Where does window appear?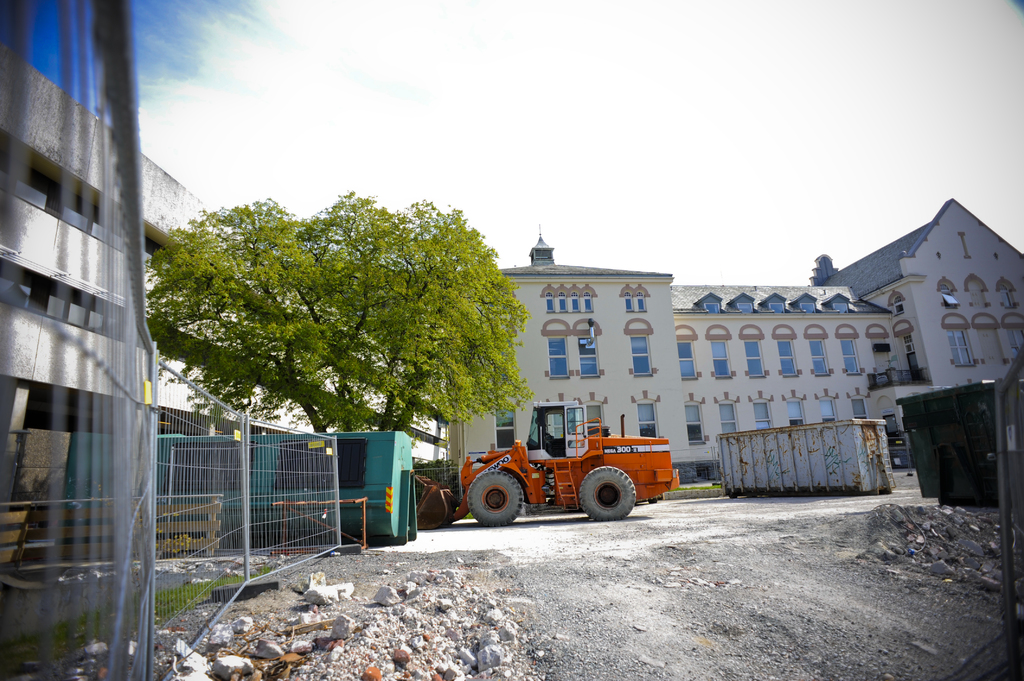
Appears at left=964, top=290, right=988, bottom=312.
